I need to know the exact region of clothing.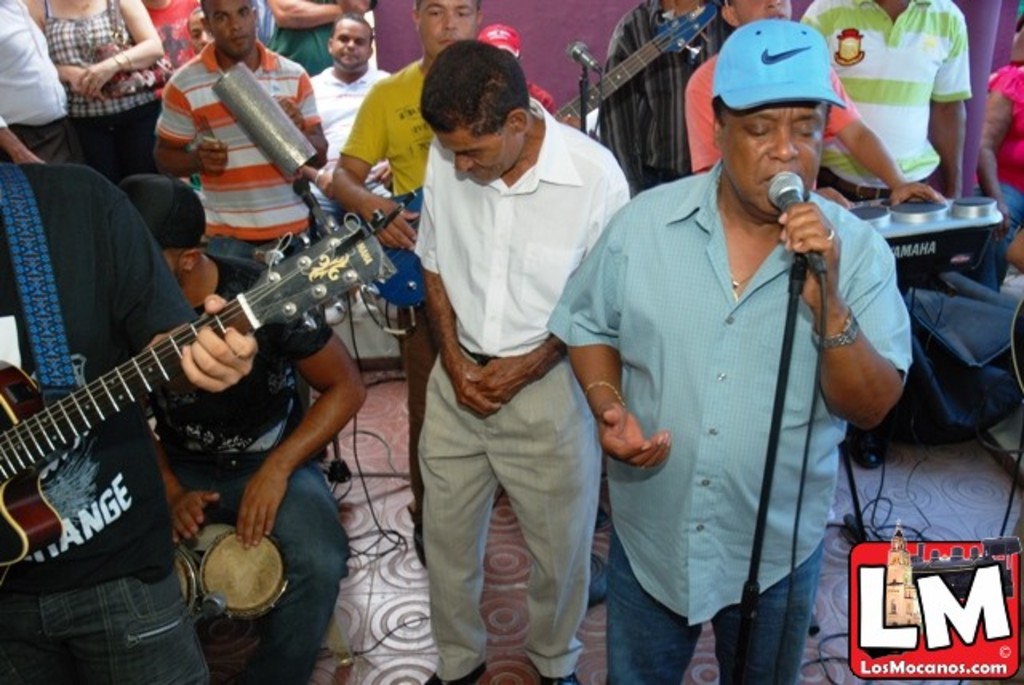
Region: locate(421, 98, 632, 683).
